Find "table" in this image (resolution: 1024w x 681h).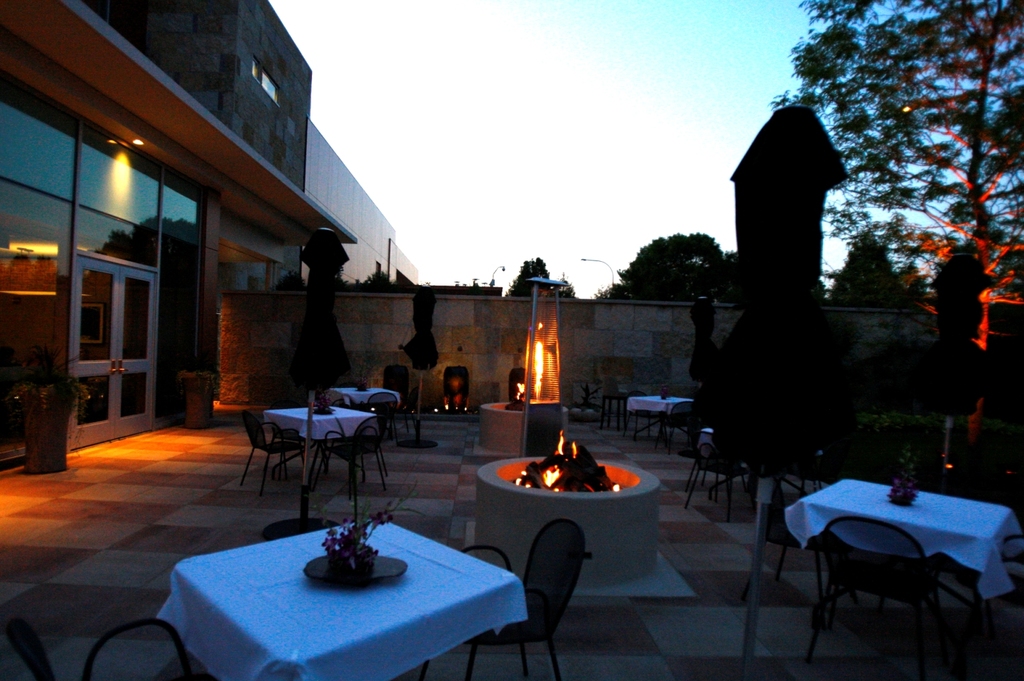
(626,395,693,442).
